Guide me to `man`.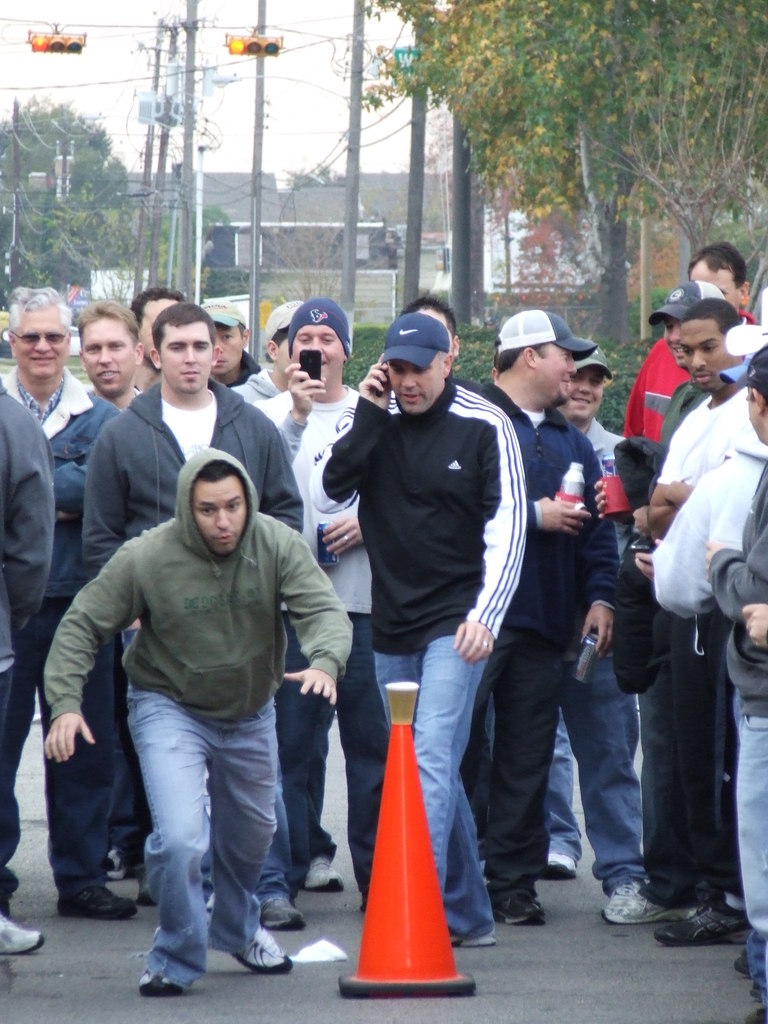
Guidance: (651,326,767,956).
